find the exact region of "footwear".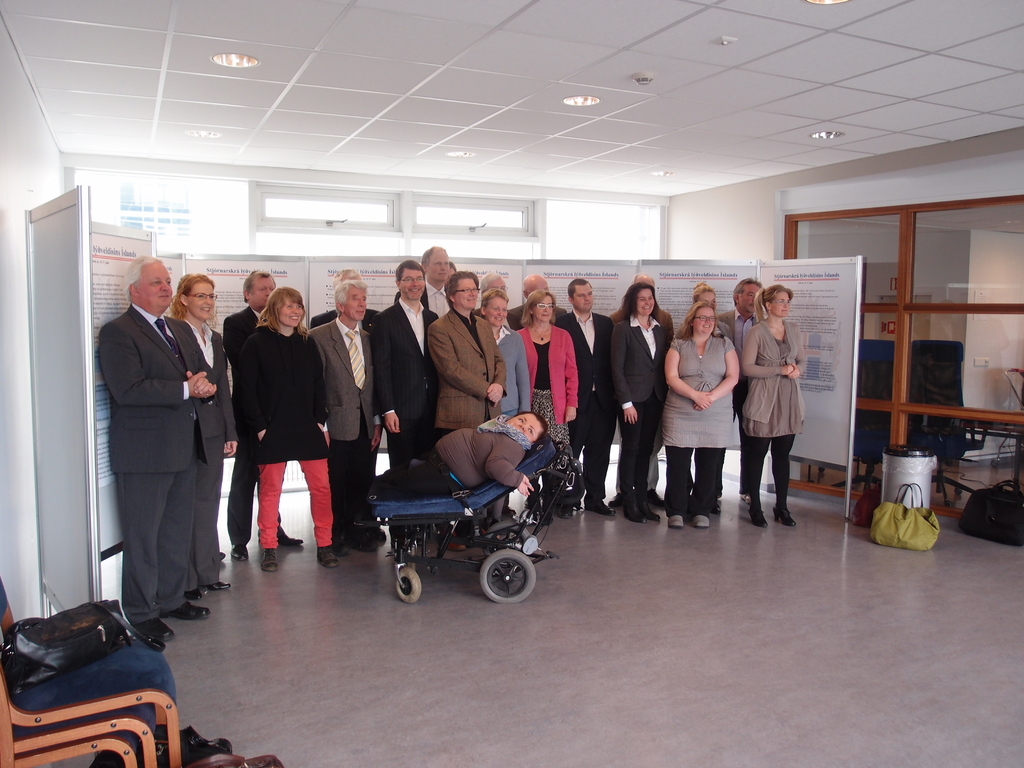
Exact region: 644, 504, 661, 522.
